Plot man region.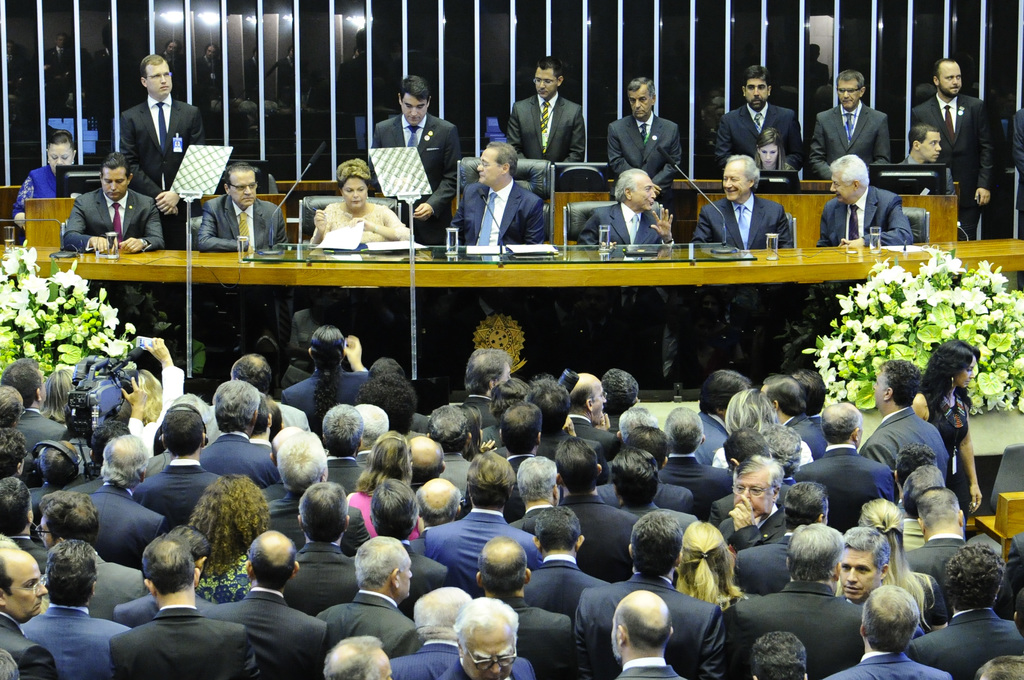
Plotted at (left=831, top=522, right=891, bottom=615).
